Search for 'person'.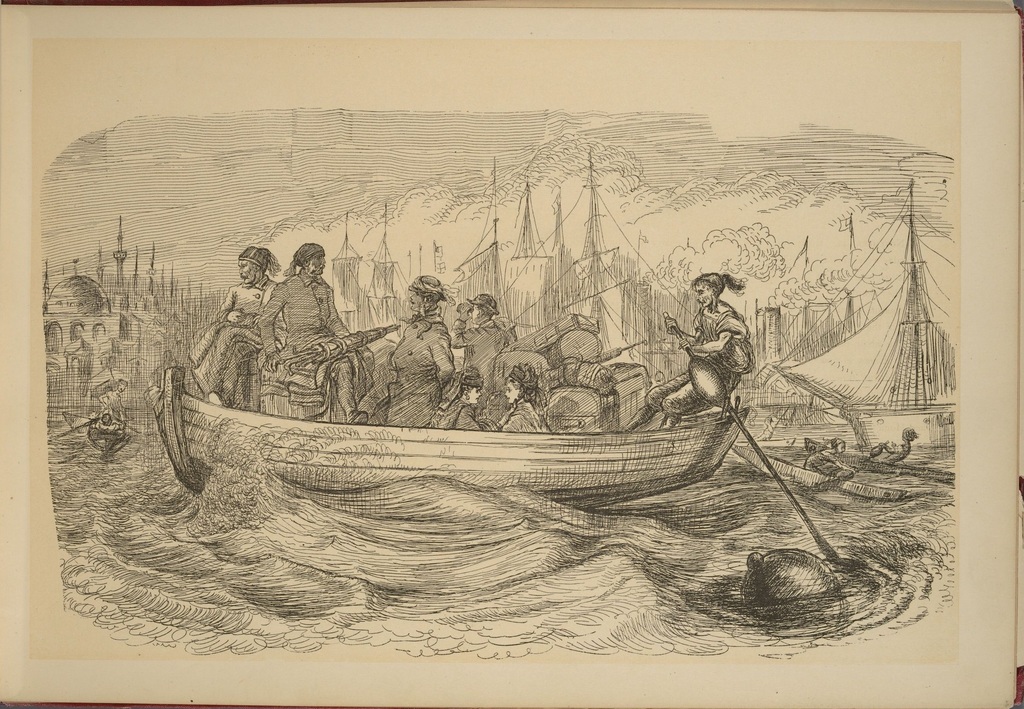
Found at bbox=[809, 436, 846, 478].
